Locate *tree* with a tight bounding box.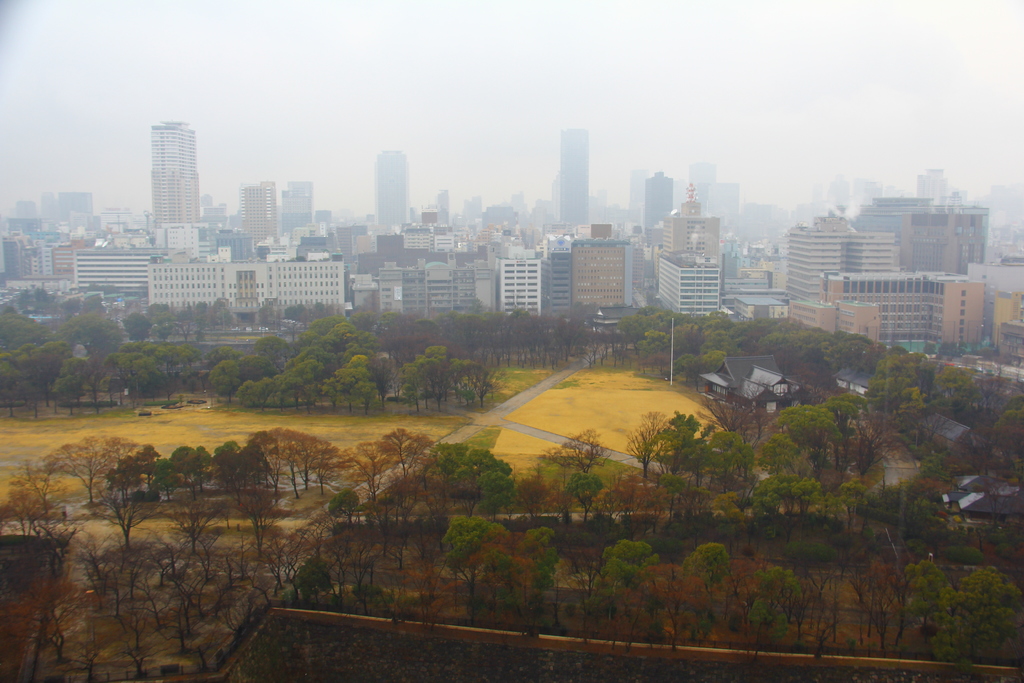
{"x1": 69, "y1": 327, "x2": 115, "y2": 415}.
